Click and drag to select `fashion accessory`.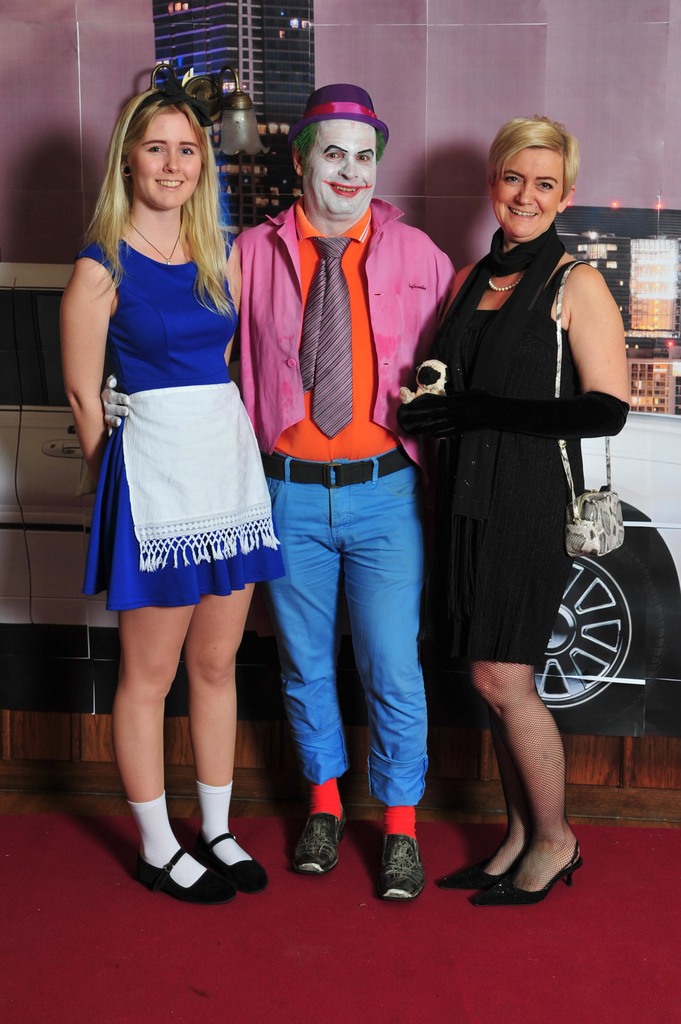
Selection: [282,82,387,138].
